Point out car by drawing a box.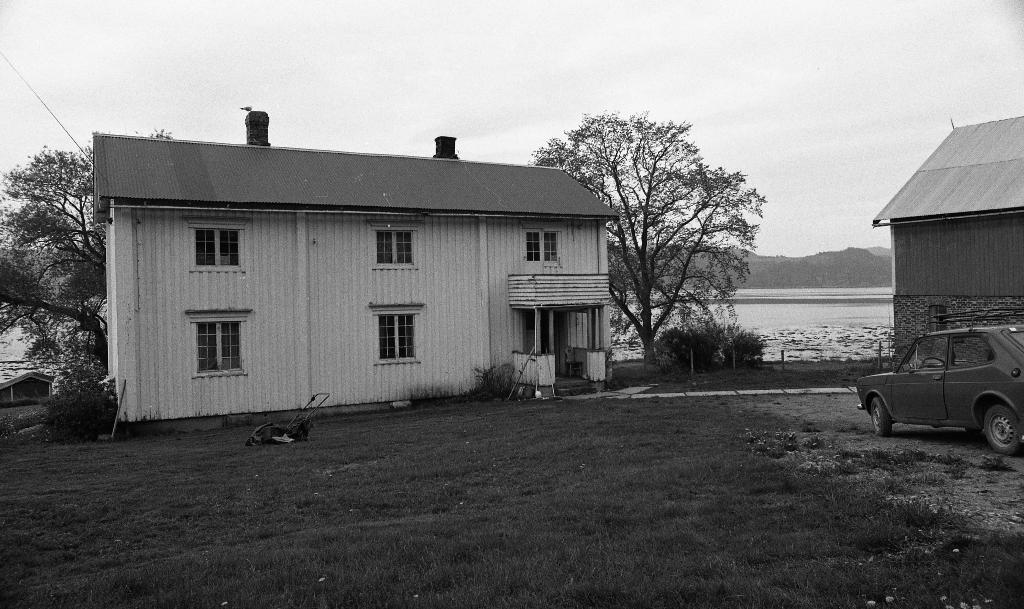
(x1=856, y1=310, x2=1023, y2=457).
